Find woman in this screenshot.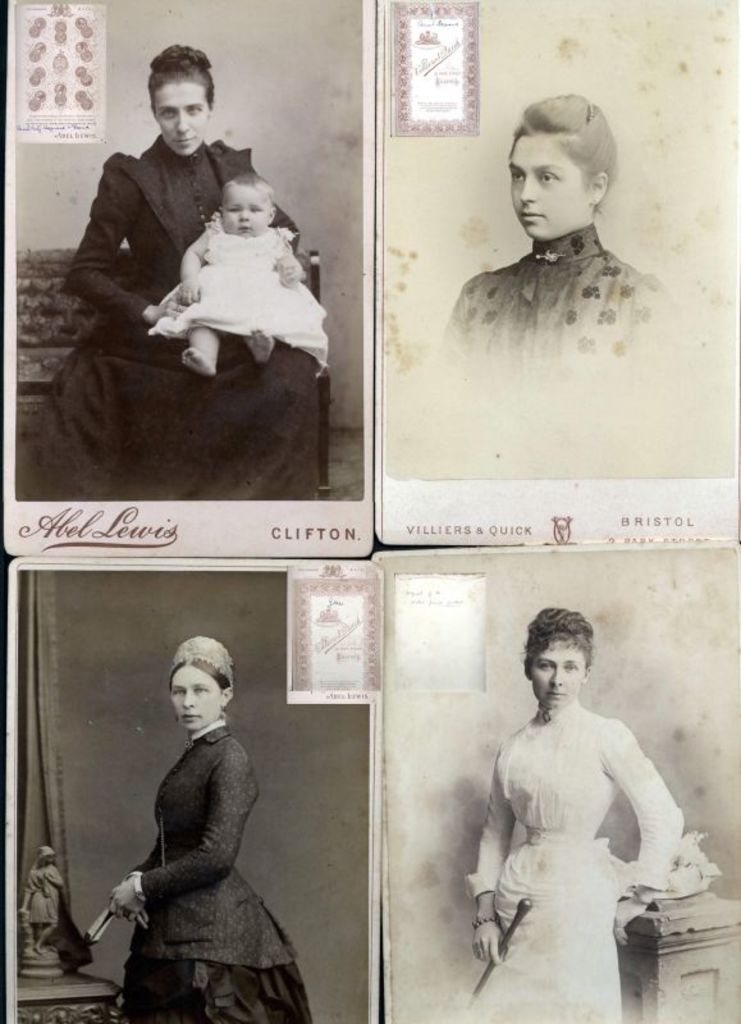
The bounding box for woman is (29, 50, 334, 498).
